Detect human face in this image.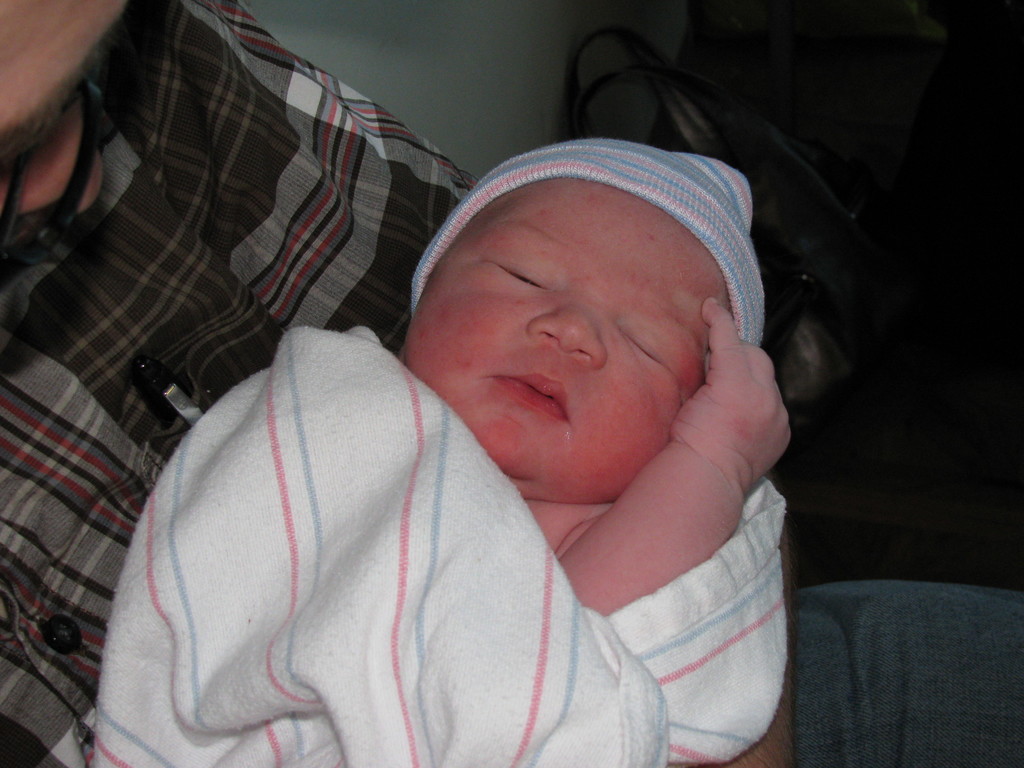
Detection: {"x1": 406, "y1": 180, "x2": 731, "y2": 498}.
